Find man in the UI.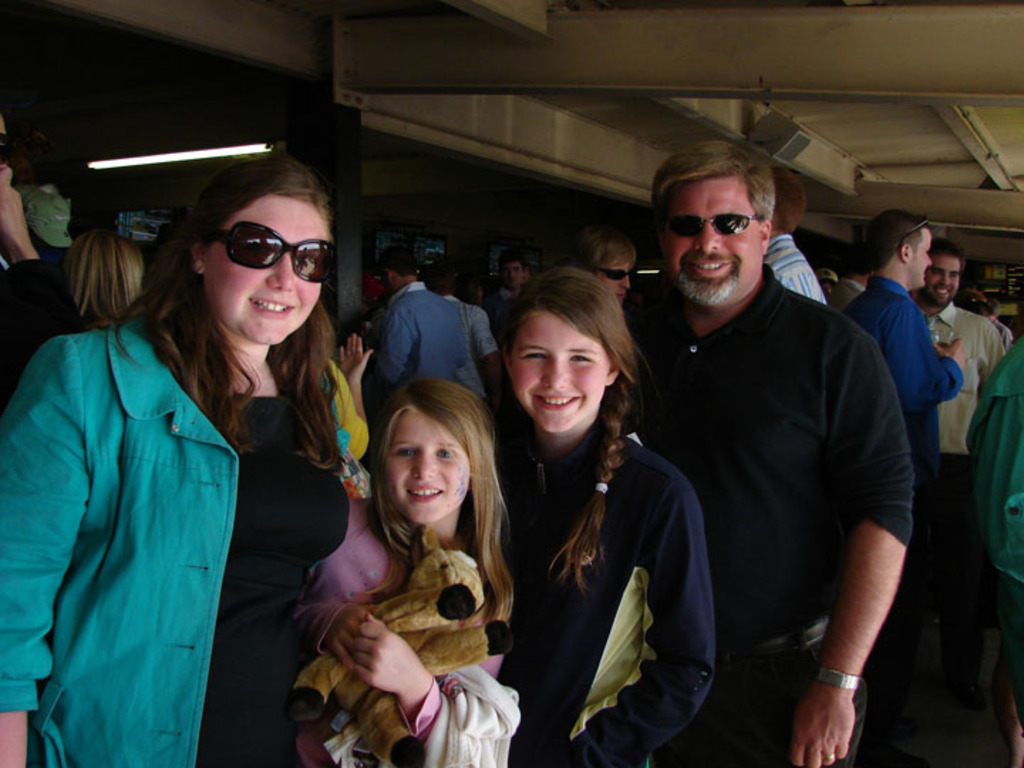
UI element at l=620, t=128, r=923, b=755.
